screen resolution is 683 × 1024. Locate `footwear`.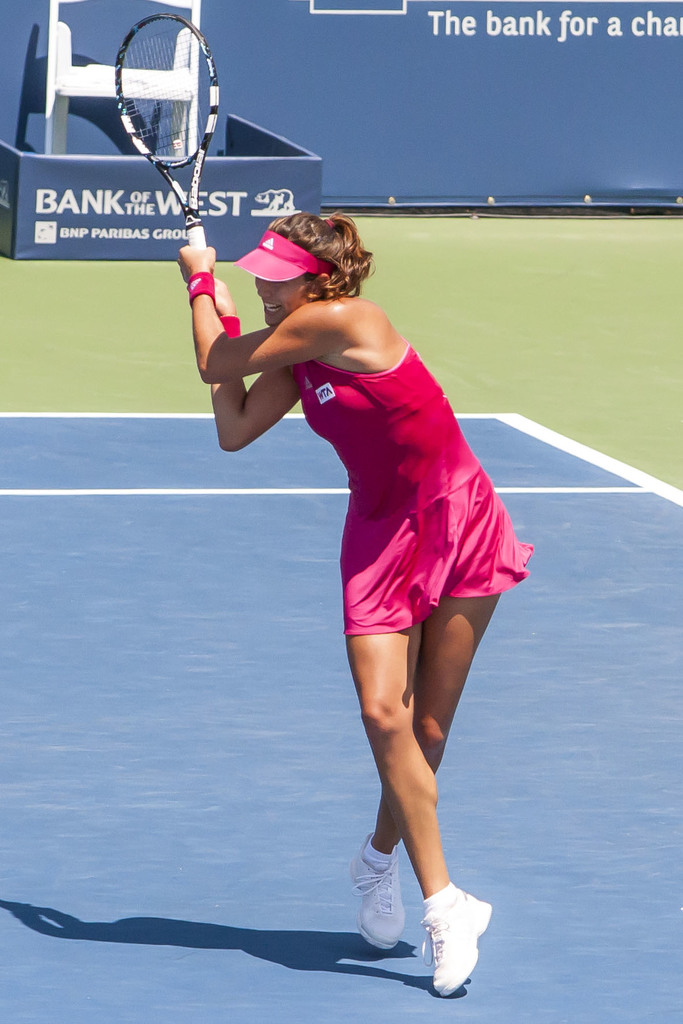
left=337, top=856, right=407, bottom=952.
